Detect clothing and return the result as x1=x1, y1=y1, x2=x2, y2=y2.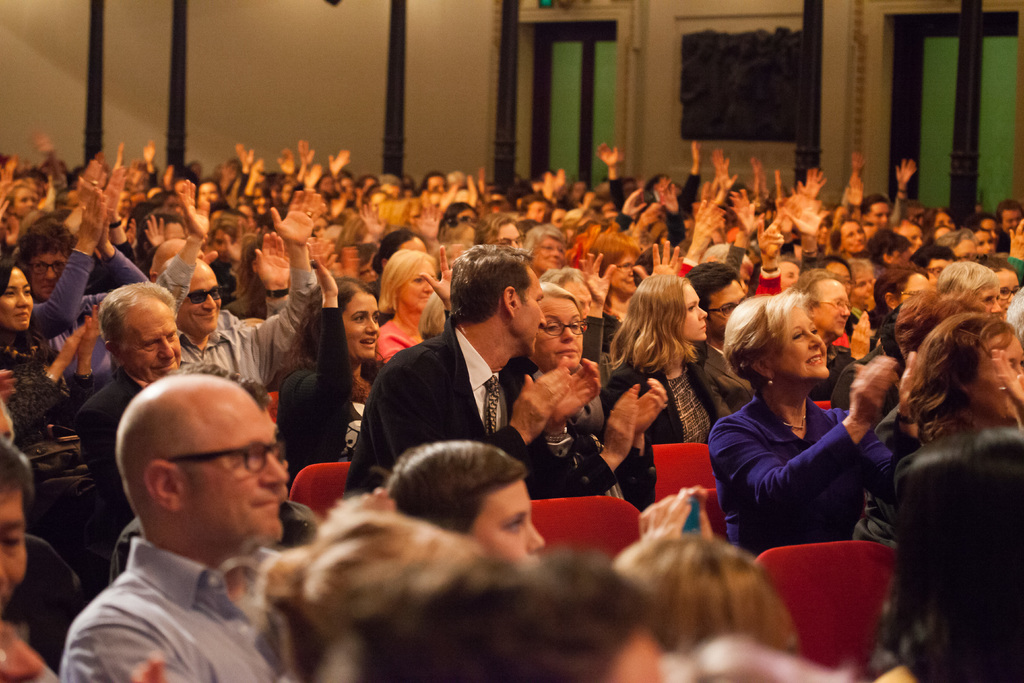
x1=73, y1=361, x2=188, y2=528.
